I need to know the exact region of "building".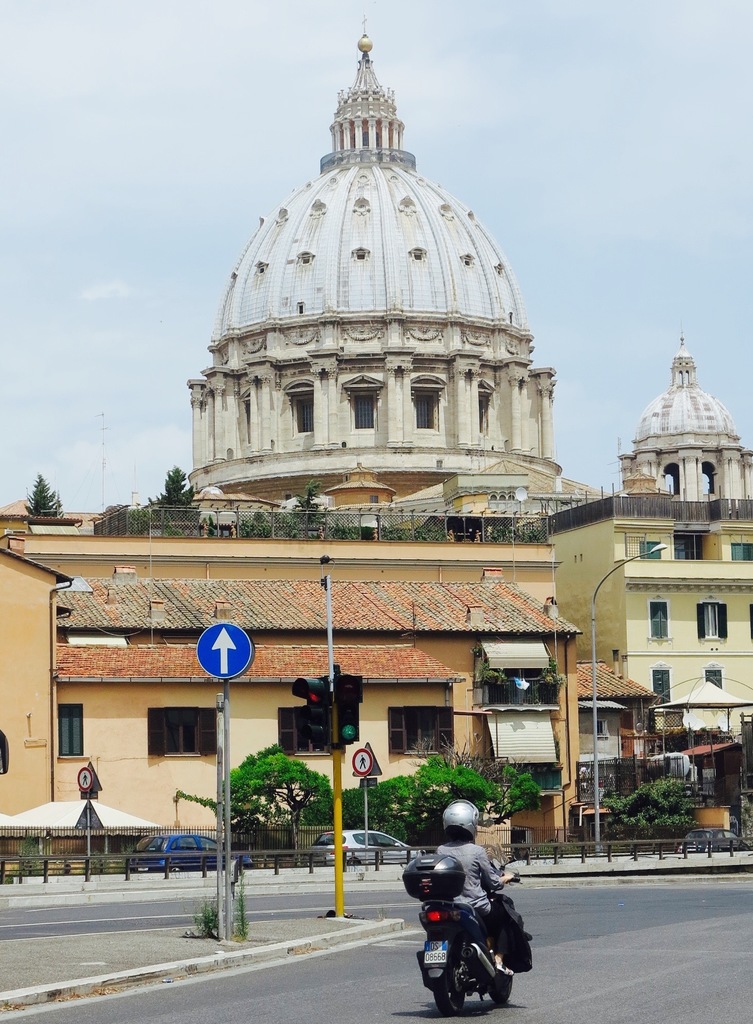
Region: 55, 563, 582, 841.
